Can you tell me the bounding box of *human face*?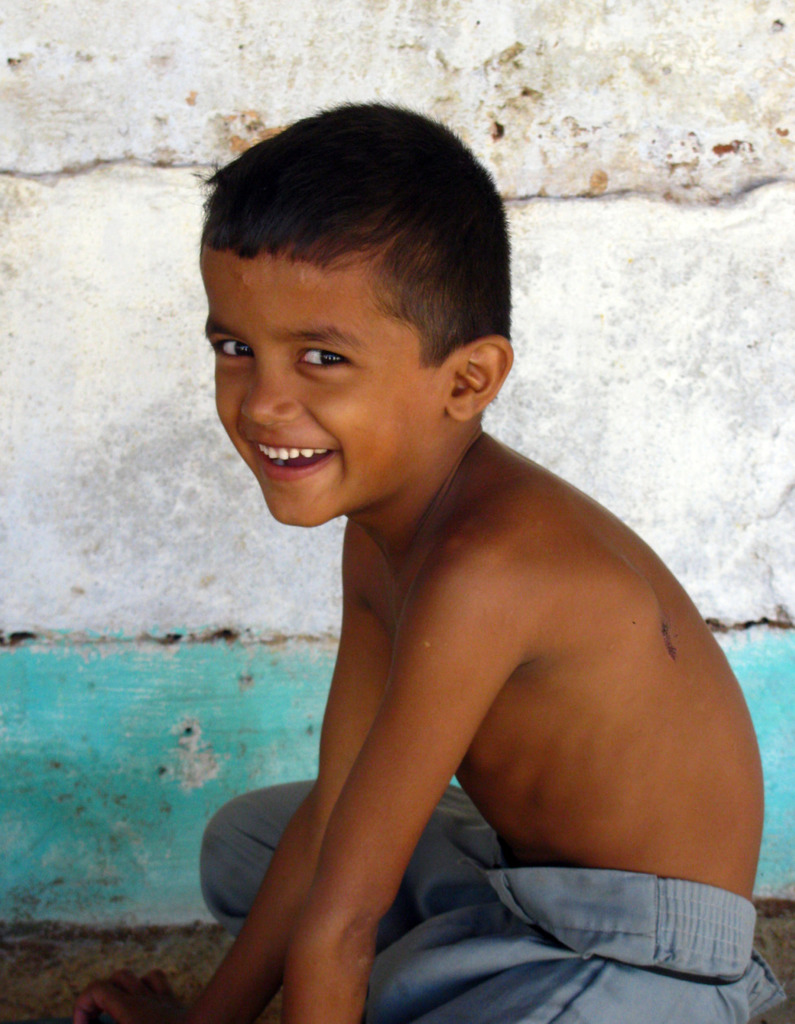
pyautogui.locateOnScreen(197, 243, 452, 528).
